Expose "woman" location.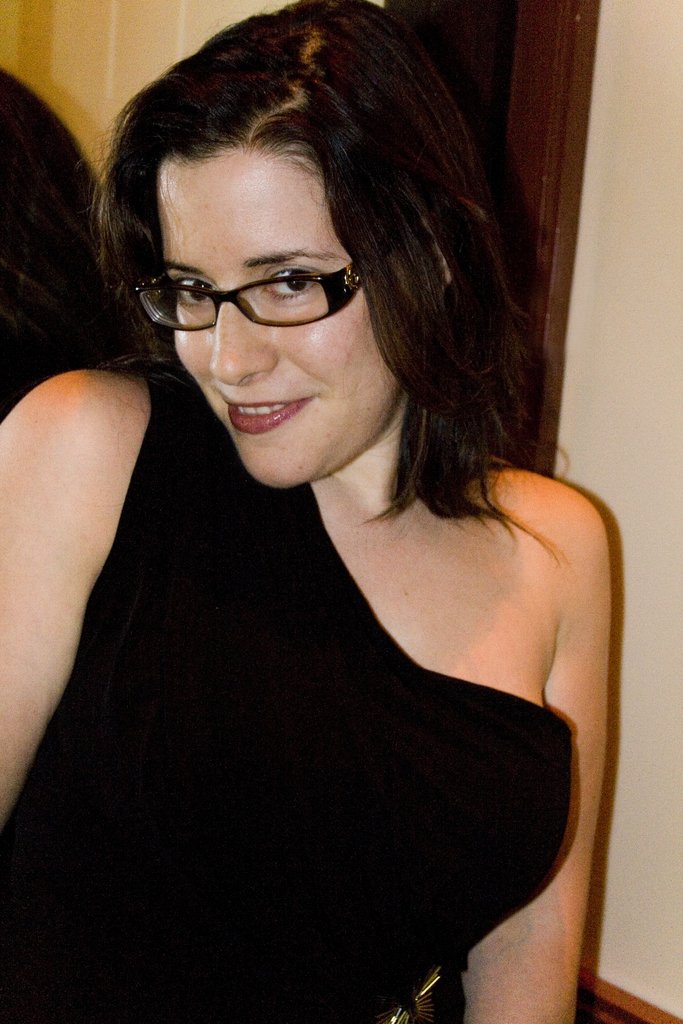
Exposed at bbox=[0, 0, 620, 1023].
